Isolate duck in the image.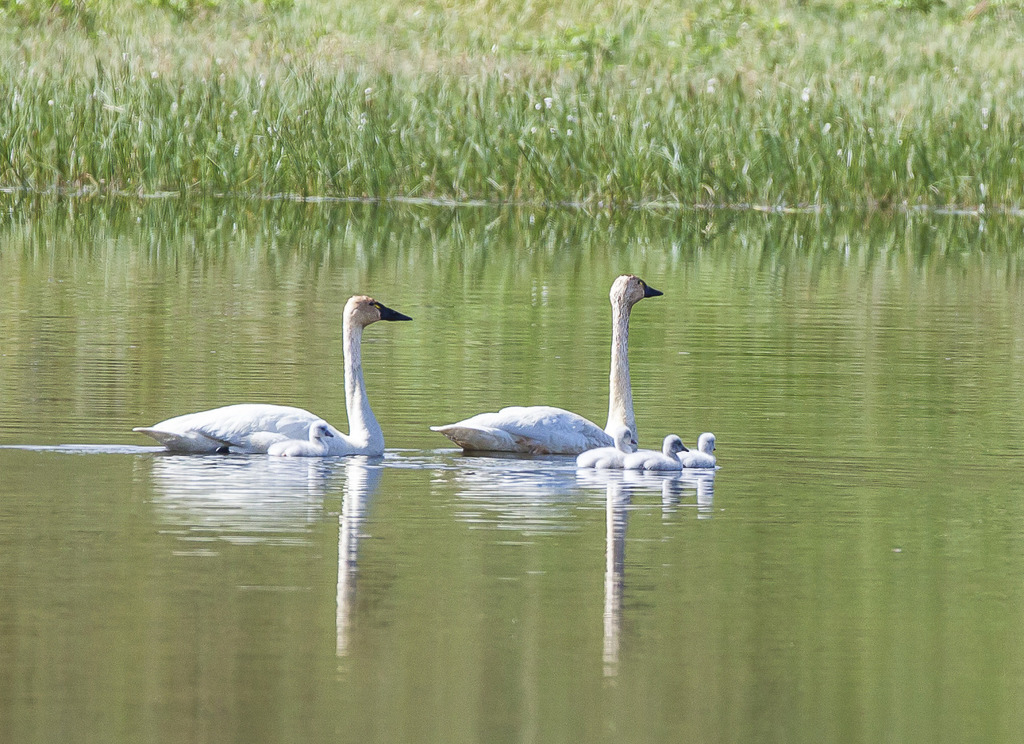
Isolated region: locate(423, 277, 662, 466).
